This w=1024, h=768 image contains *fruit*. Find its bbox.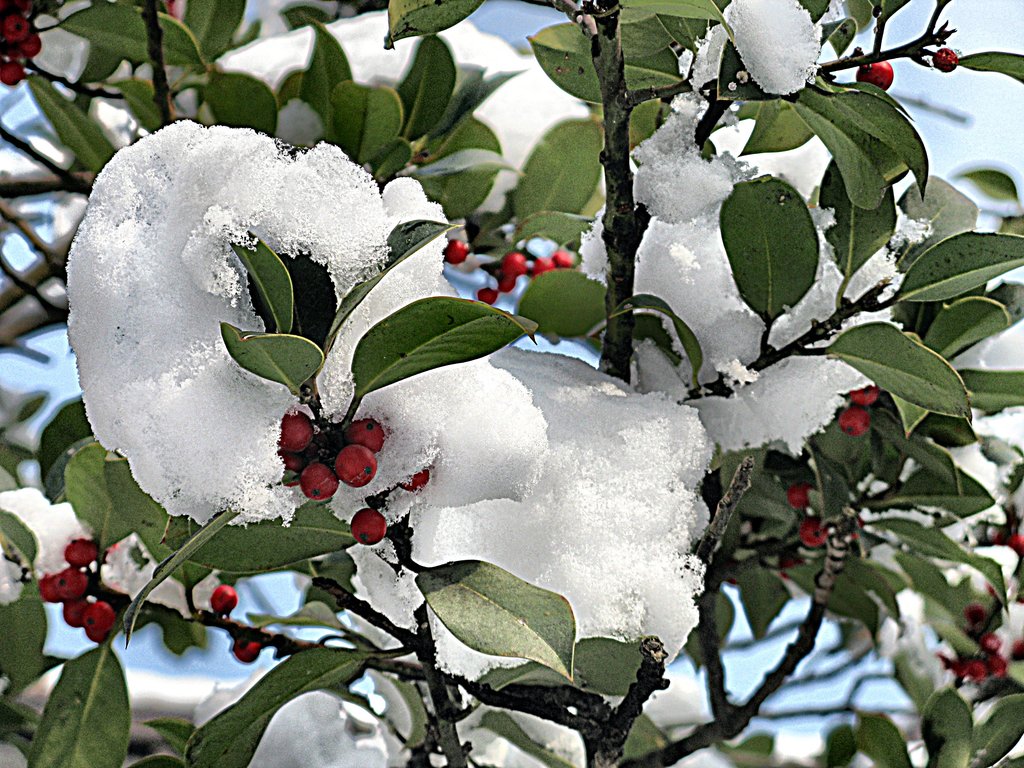
[501,254,525,273].
